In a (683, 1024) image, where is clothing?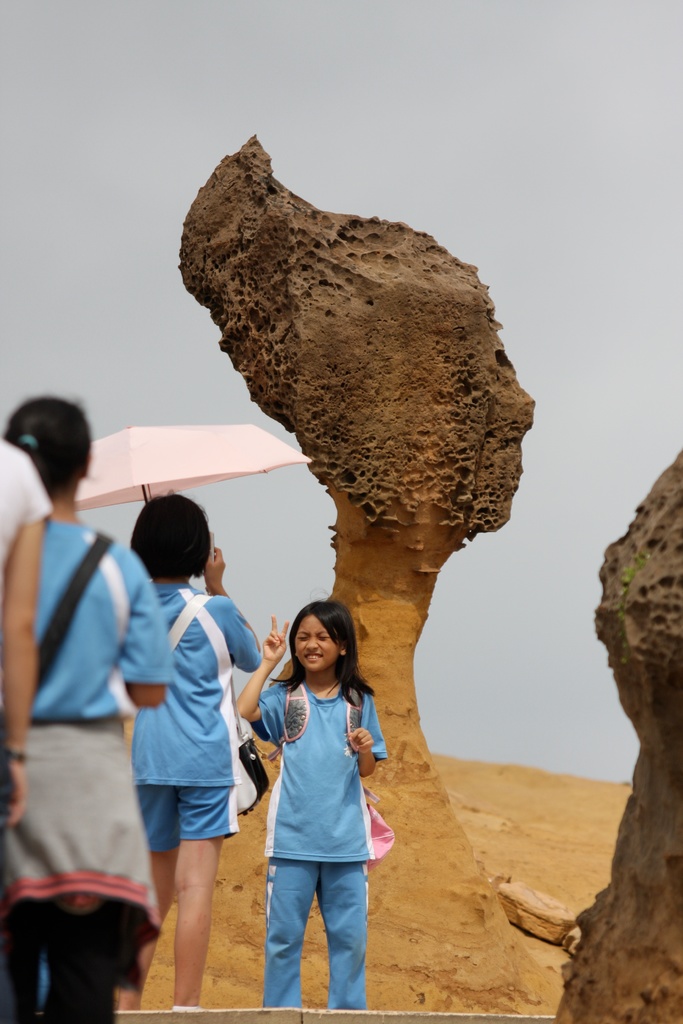
select_region(0, 436, 36, 573).
